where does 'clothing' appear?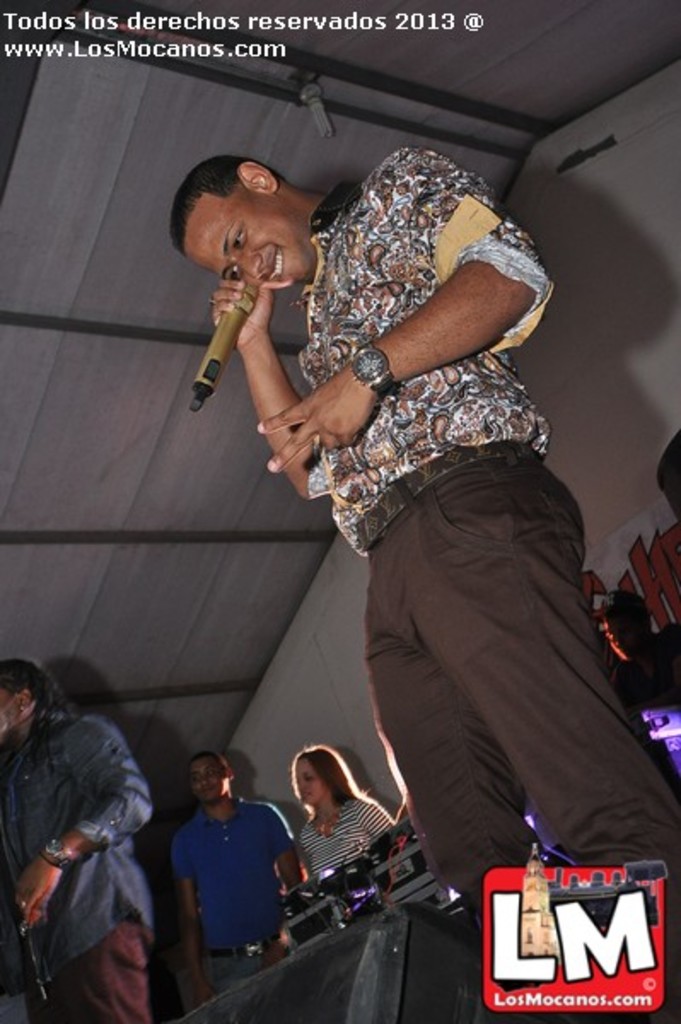
Appears at [263, 118, 618, 925].
